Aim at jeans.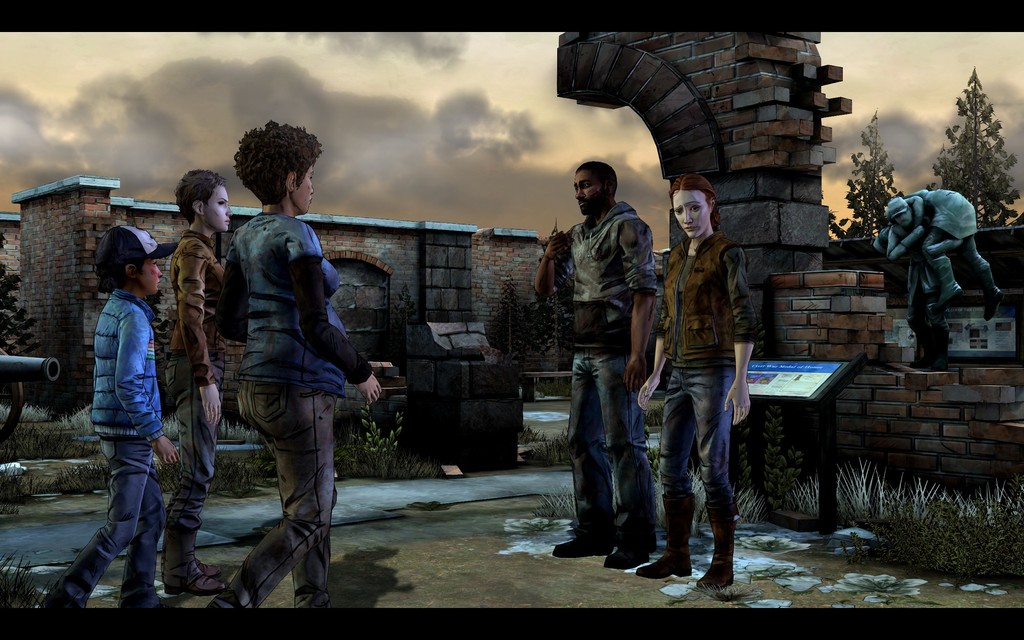
Aimed at <region>52, 435, 170, 602</region>.
